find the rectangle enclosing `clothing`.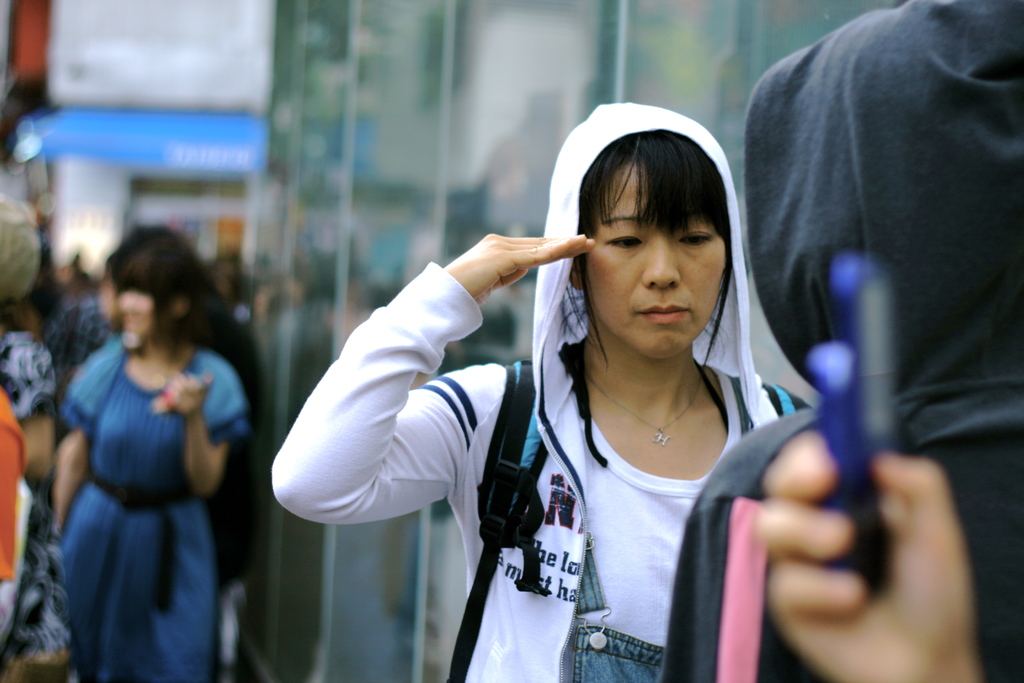
locate(0, 325, 63, 657).
